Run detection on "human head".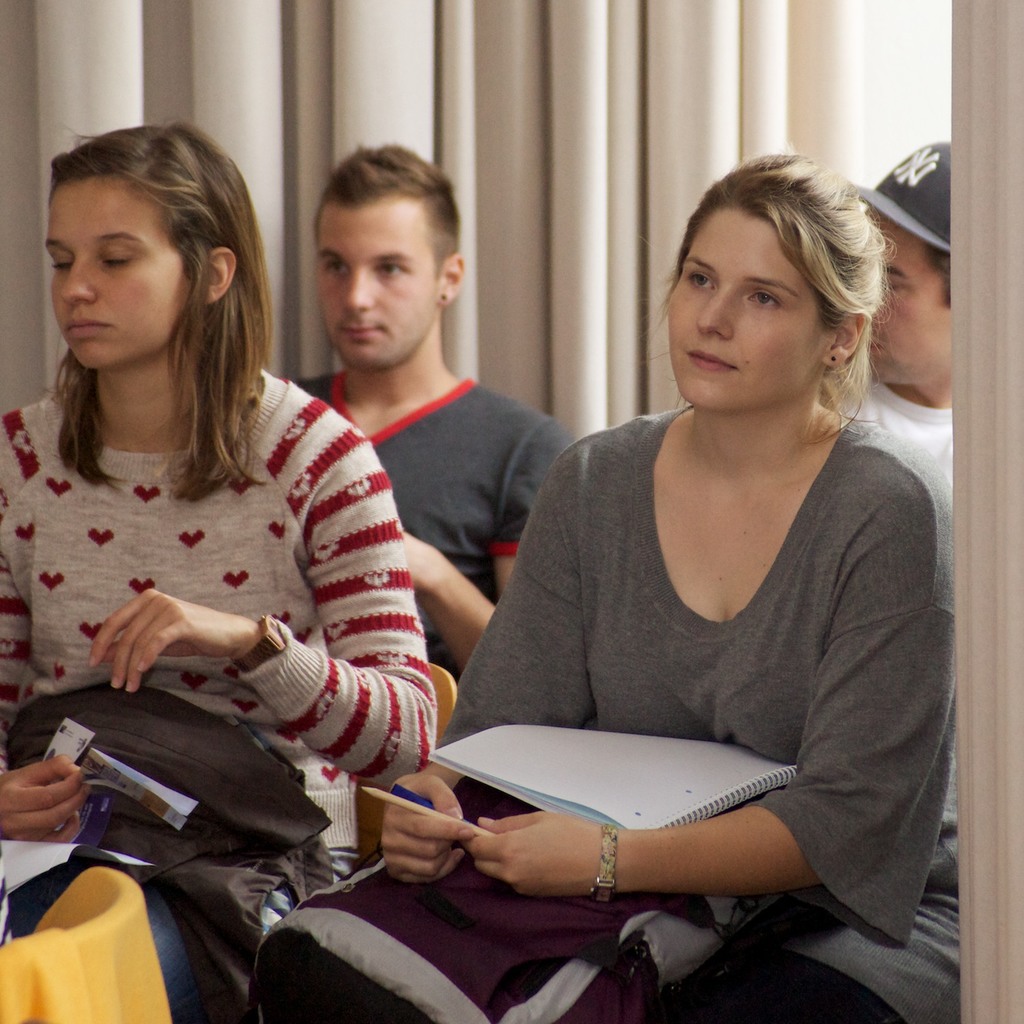
Result: bbox(860, 137, 952, 388).
